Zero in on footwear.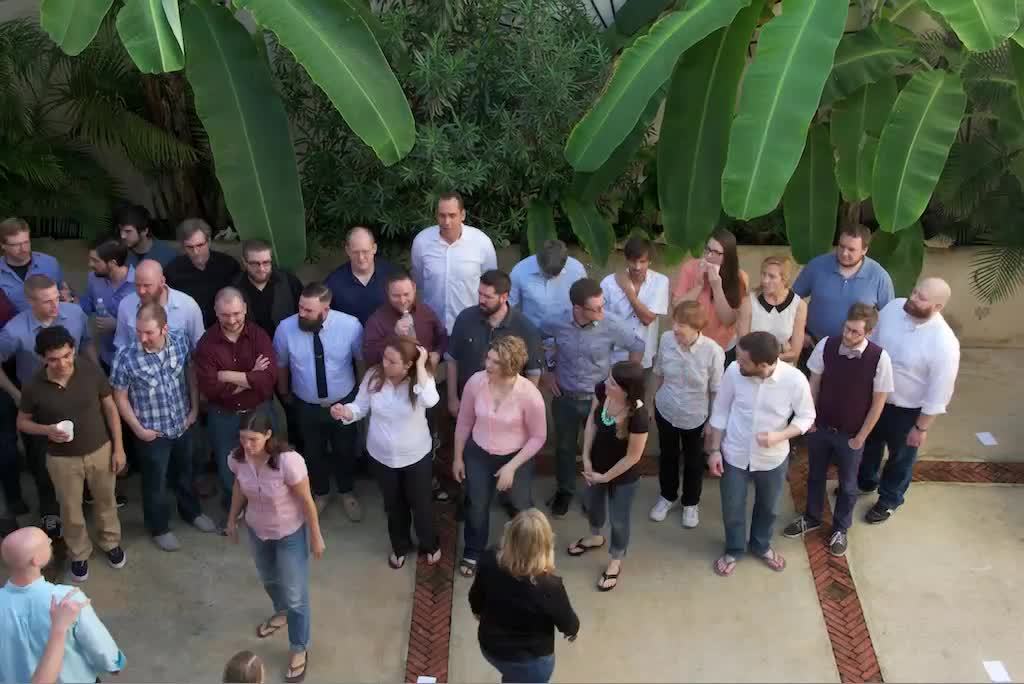
Zeroed in: (567, 534, 605, 557).
